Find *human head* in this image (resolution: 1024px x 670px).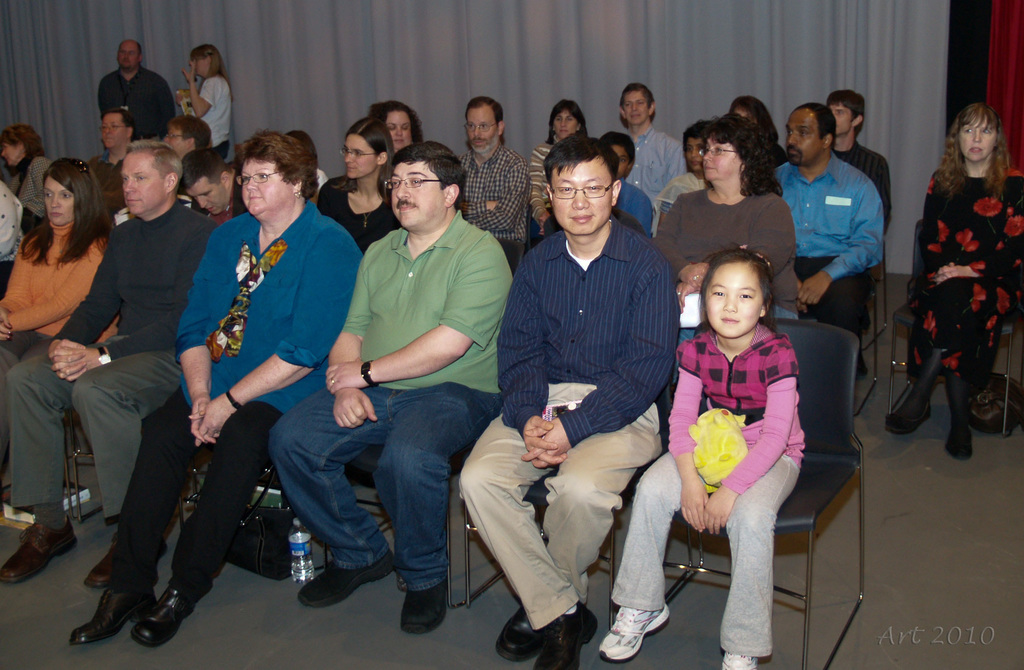
701,115,772,185.
